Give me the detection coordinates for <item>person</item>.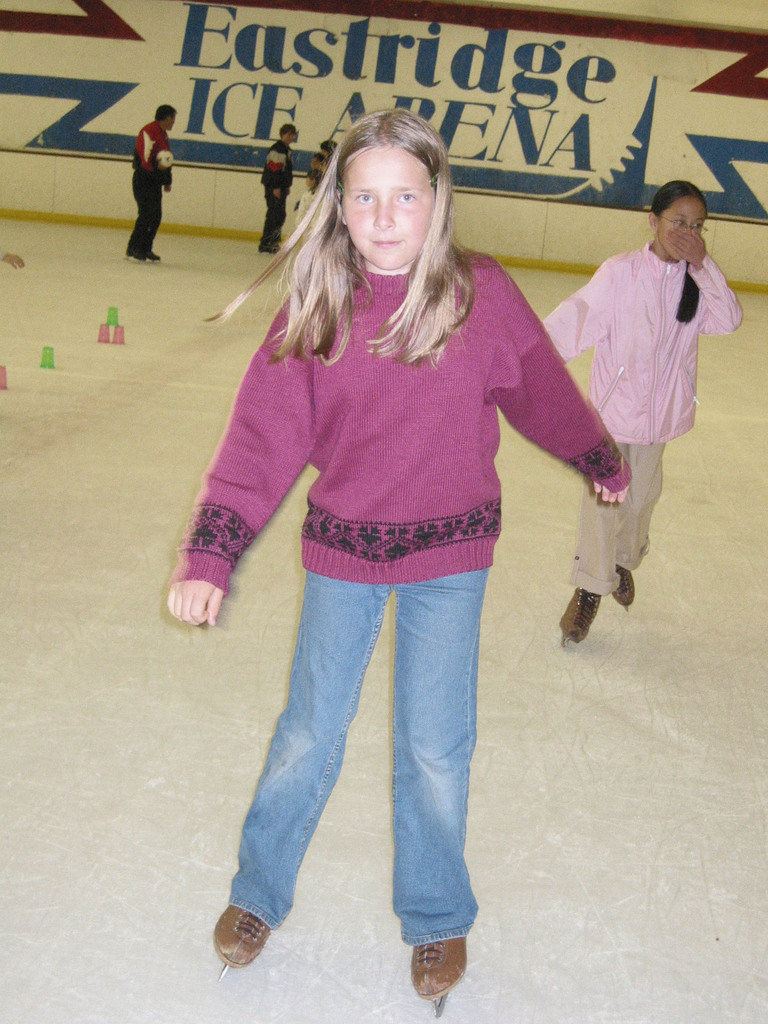
select_region(541, 181, 746, 652).
